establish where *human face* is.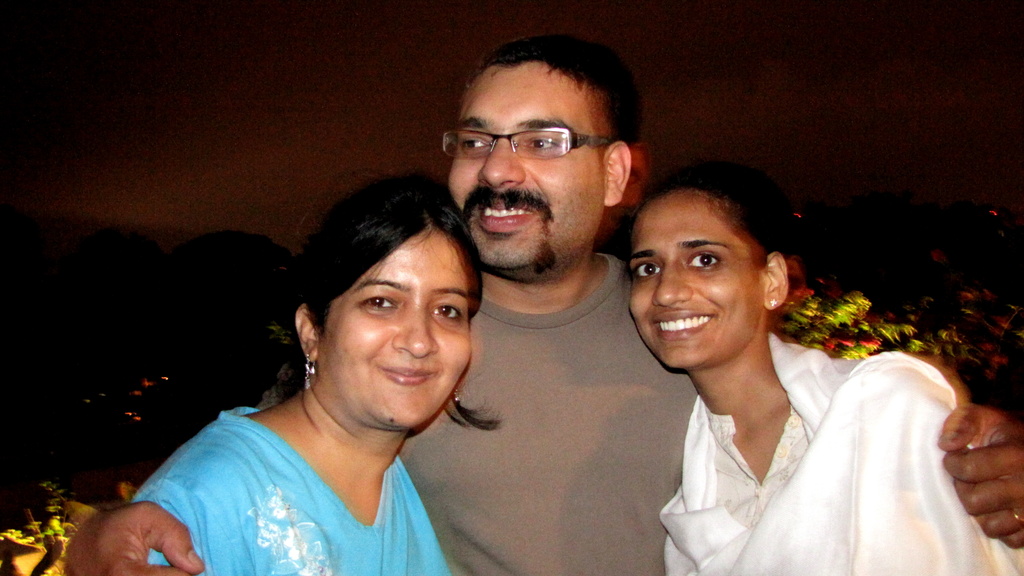
Established at 619, 180, 764, 366.
